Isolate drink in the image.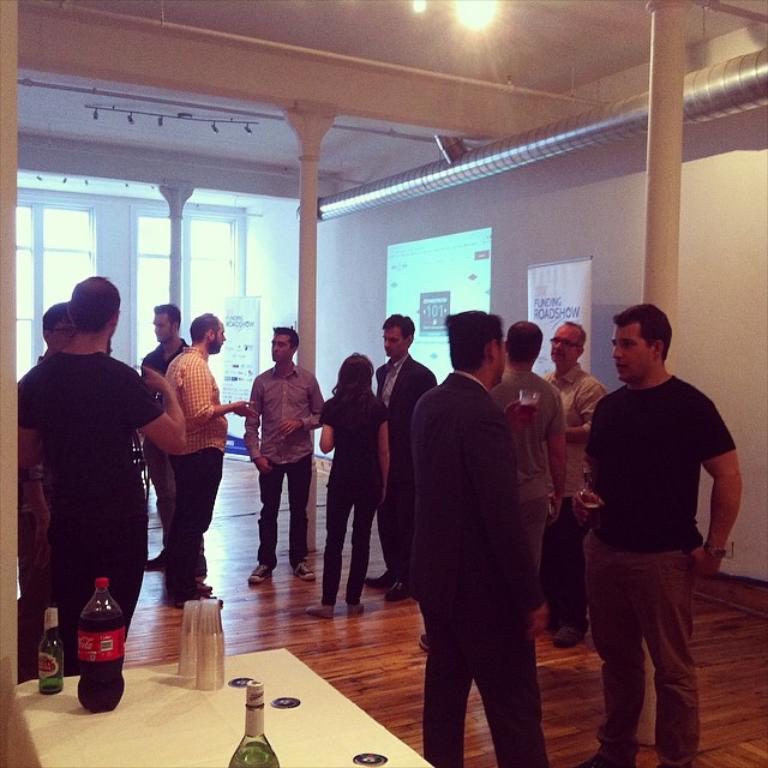
Isolated region: 228 740 280 767.
